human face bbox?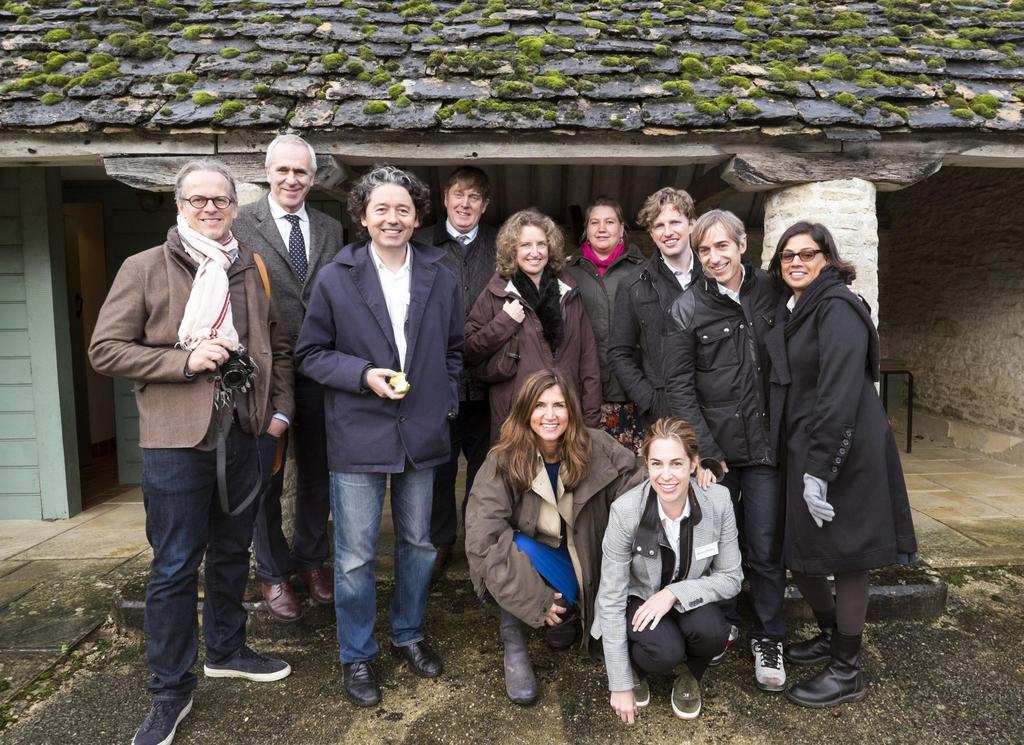
(531, 384, 569, 438)
